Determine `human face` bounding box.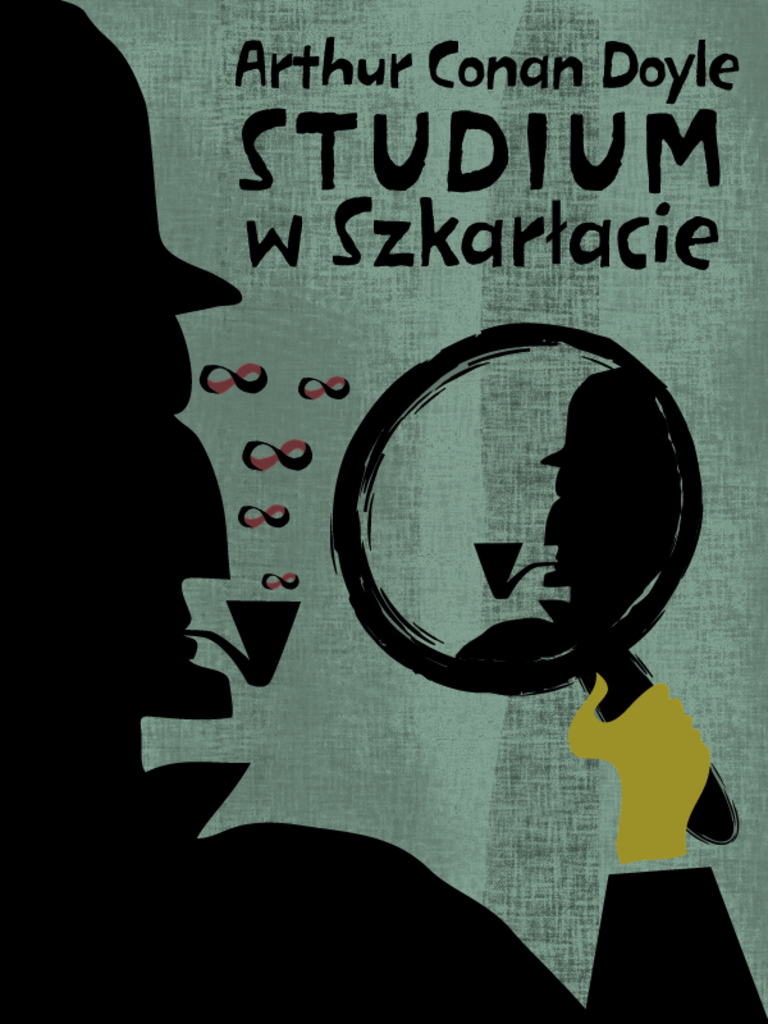
Determined: 543 468 628 589.
